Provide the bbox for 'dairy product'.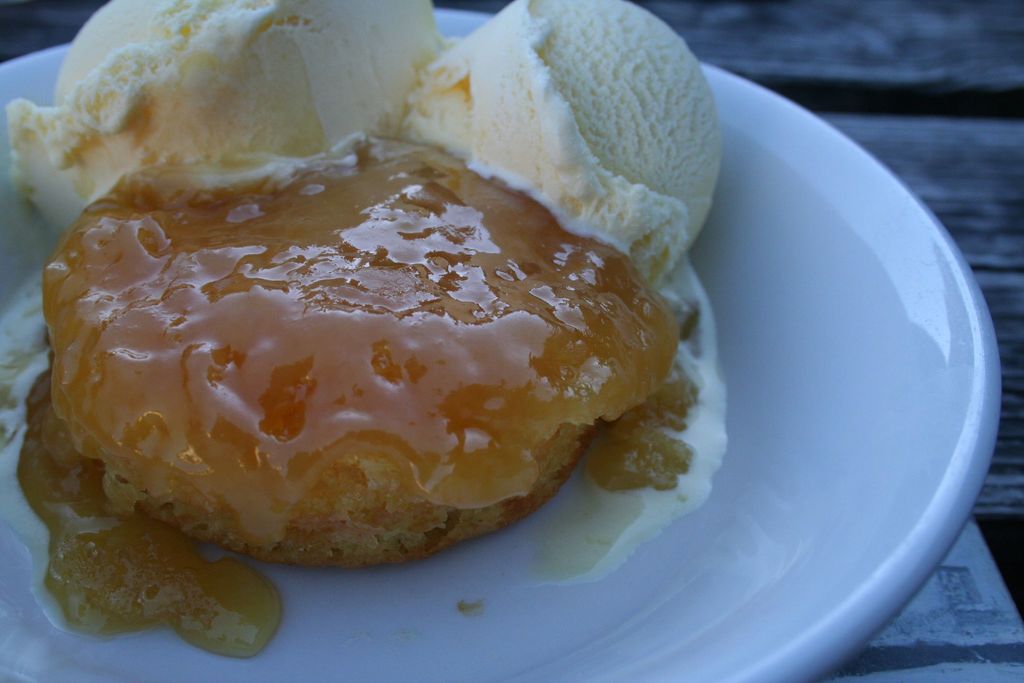
[0,0,454,229].
